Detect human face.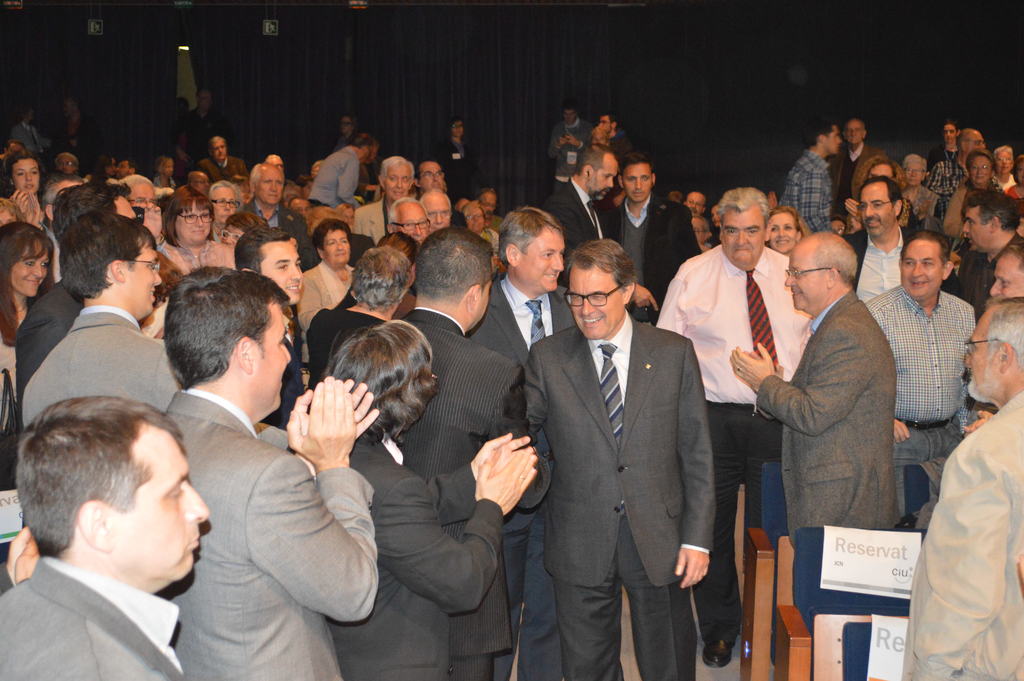
Detected at rect(942, 115, 962, 146).
